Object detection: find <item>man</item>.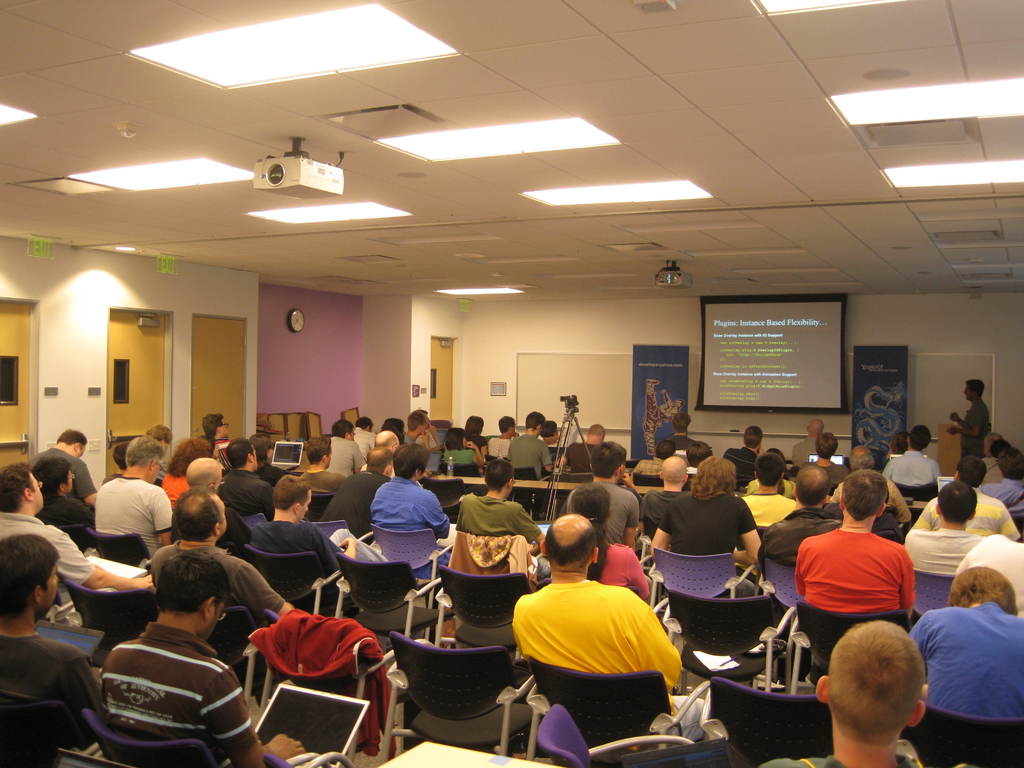
372/442/451/611.
